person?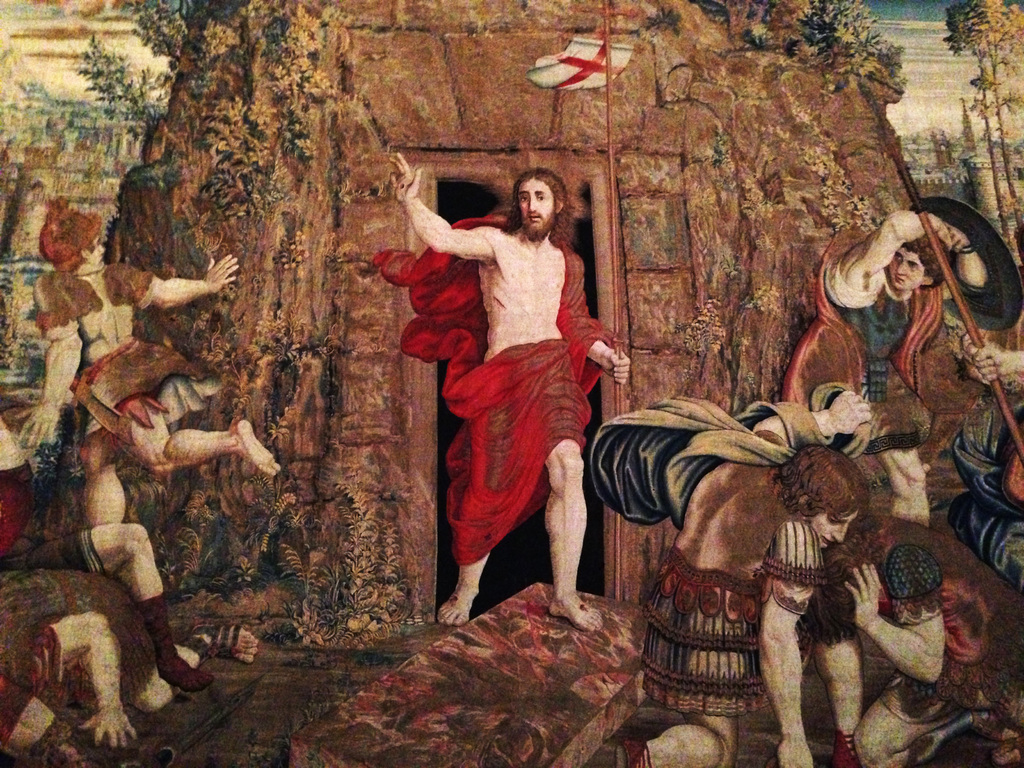
(left=668, top=388, right=929, bottom=767)
